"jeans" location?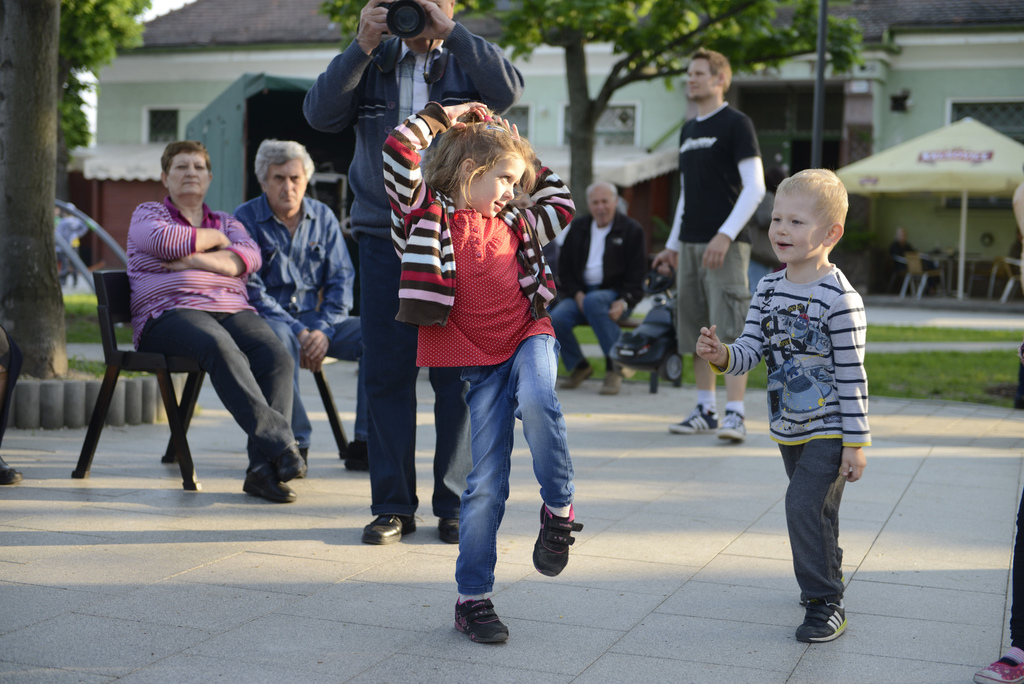
[551,289,619,373]
